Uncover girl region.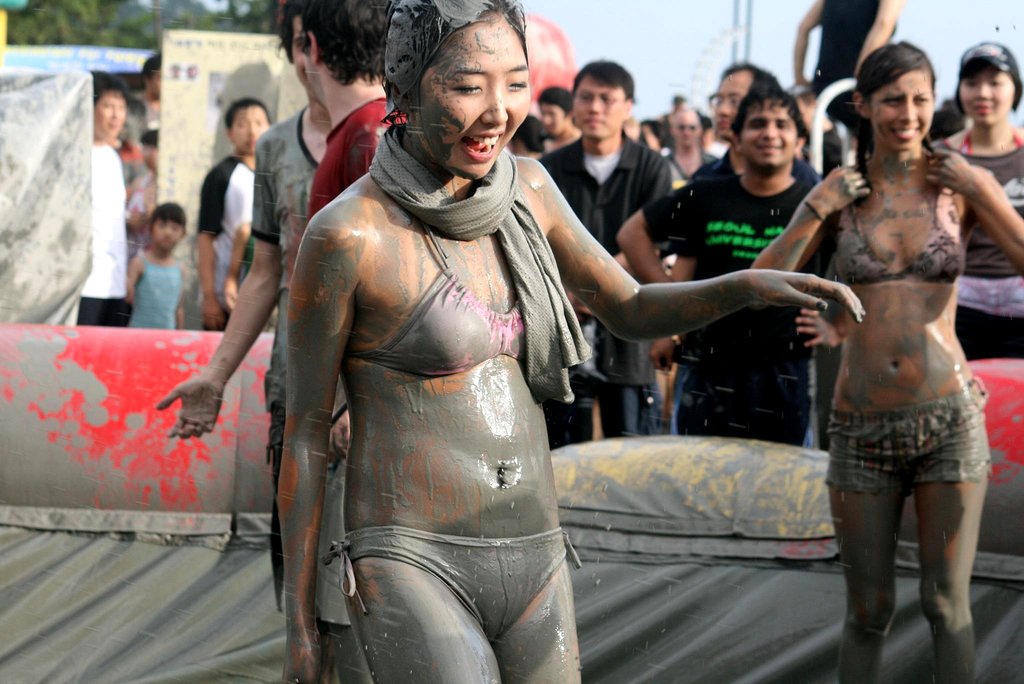
Uncovered: {"left": 752, "top": 37, "right": 1023, "bottom": 683}.
